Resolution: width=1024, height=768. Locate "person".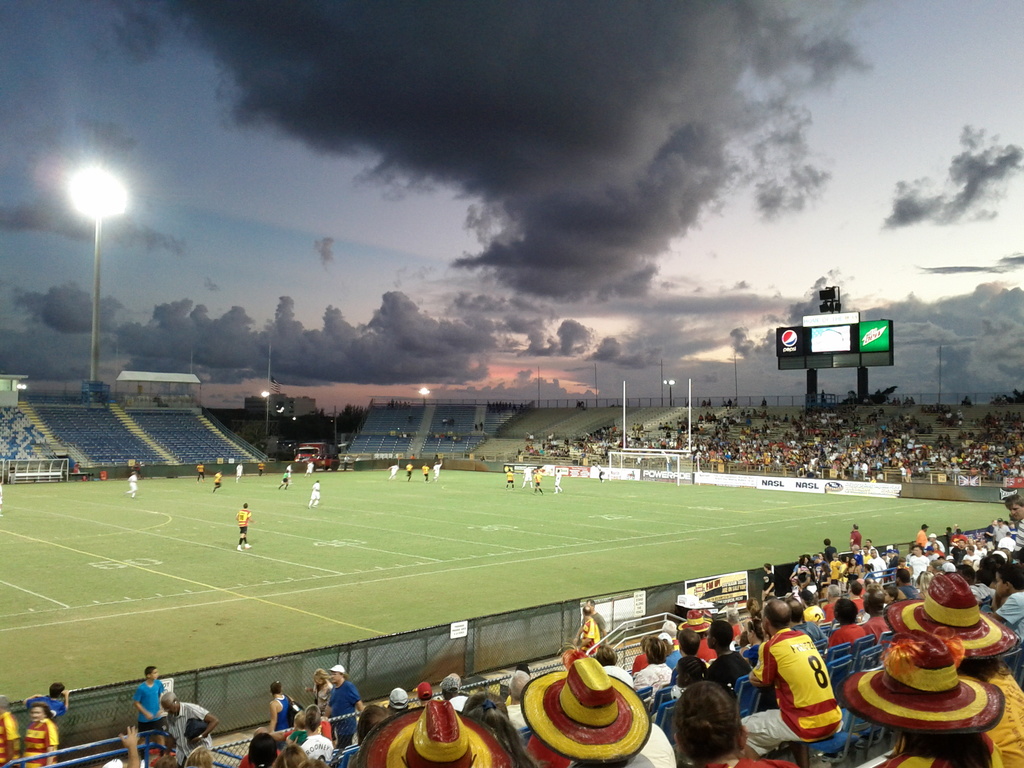
pyautogui.locateOnScreen(127, 472, 135, 499).
